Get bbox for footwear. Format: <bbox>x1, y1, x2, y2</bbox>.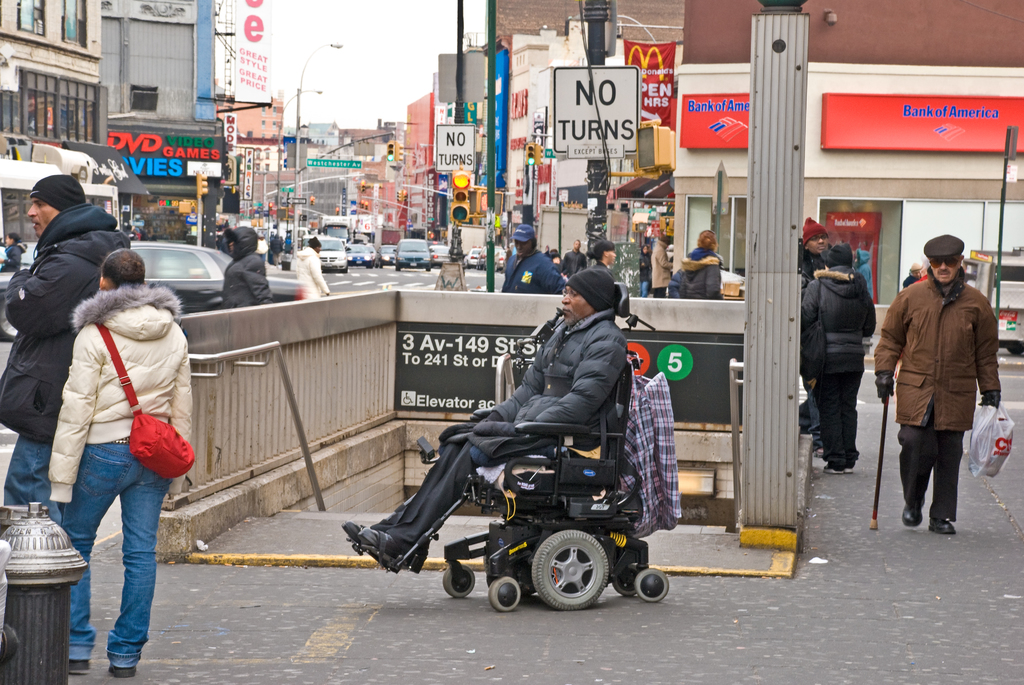
<bbox>110, 663, 138, 677</bbox>.
